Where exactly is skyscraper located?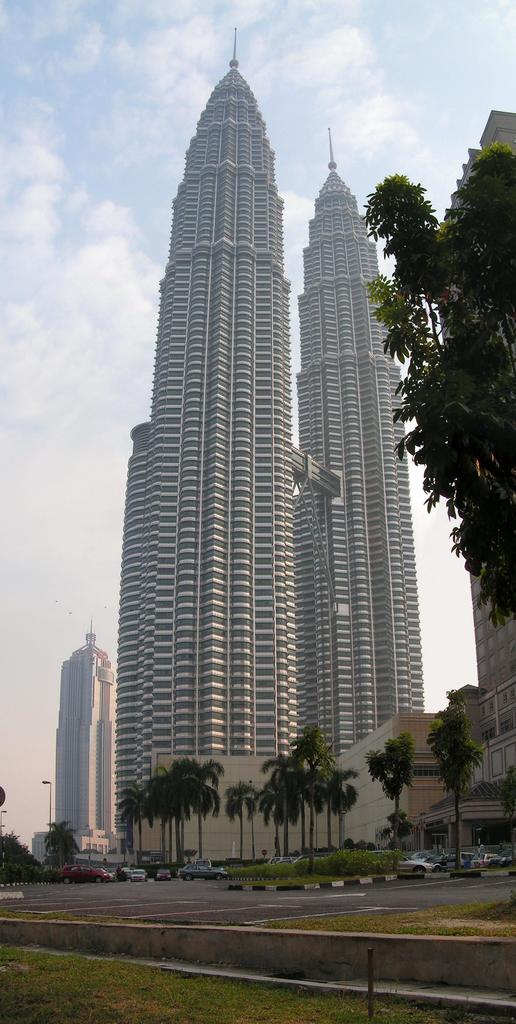
Its bounding box is 37, 627, 115, 856.
